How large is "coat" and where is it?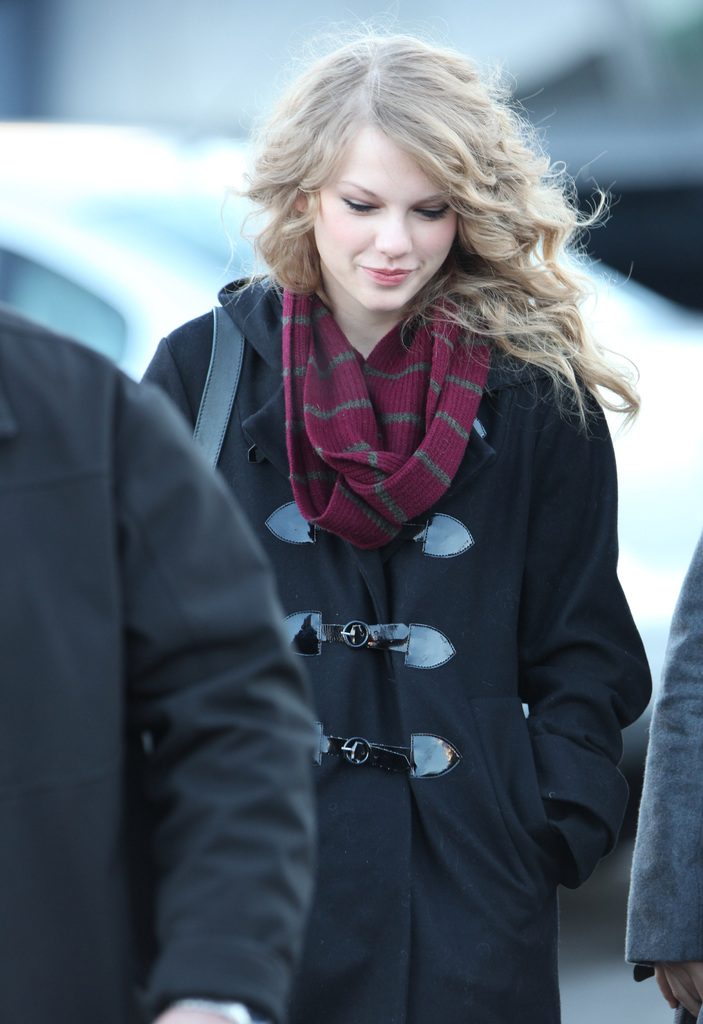
Bounding box: {"x1": 610, "y1": 536, "x2": 702, "y2": 981}.
